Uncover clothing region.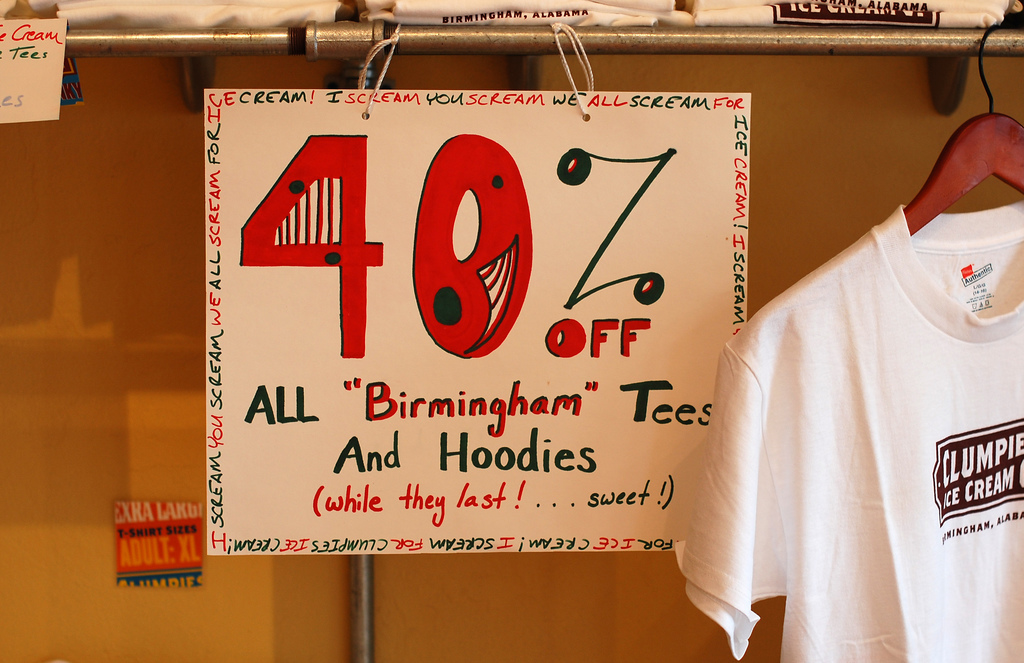
Uncovered: left=703, top=155, right=1021, bottom=649.
